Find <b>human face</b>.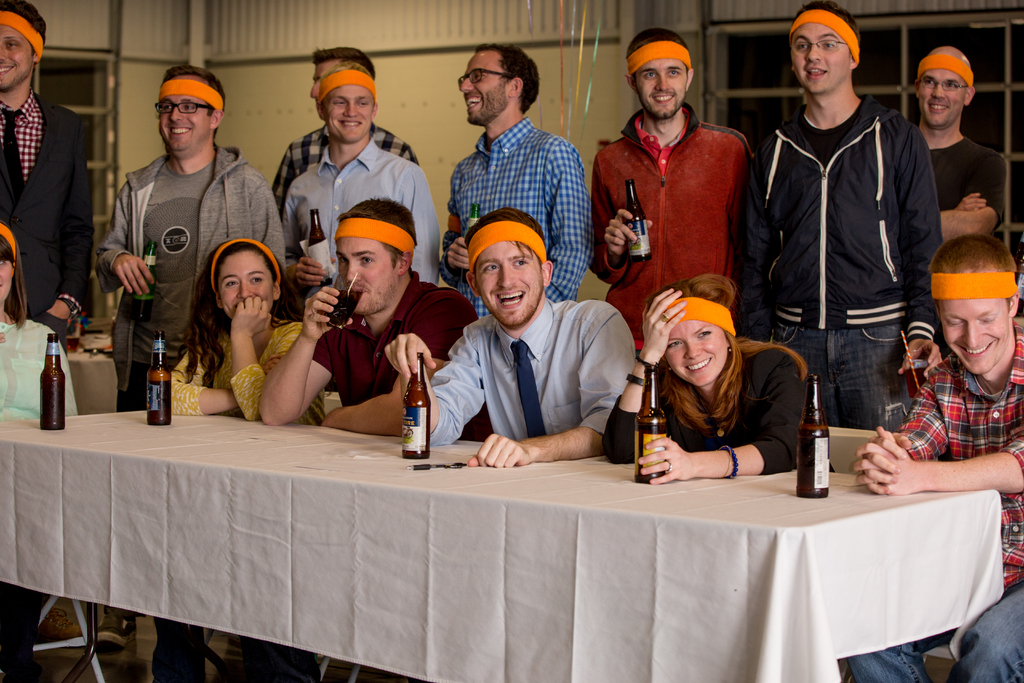
detection(337, 235, 394, 313).
